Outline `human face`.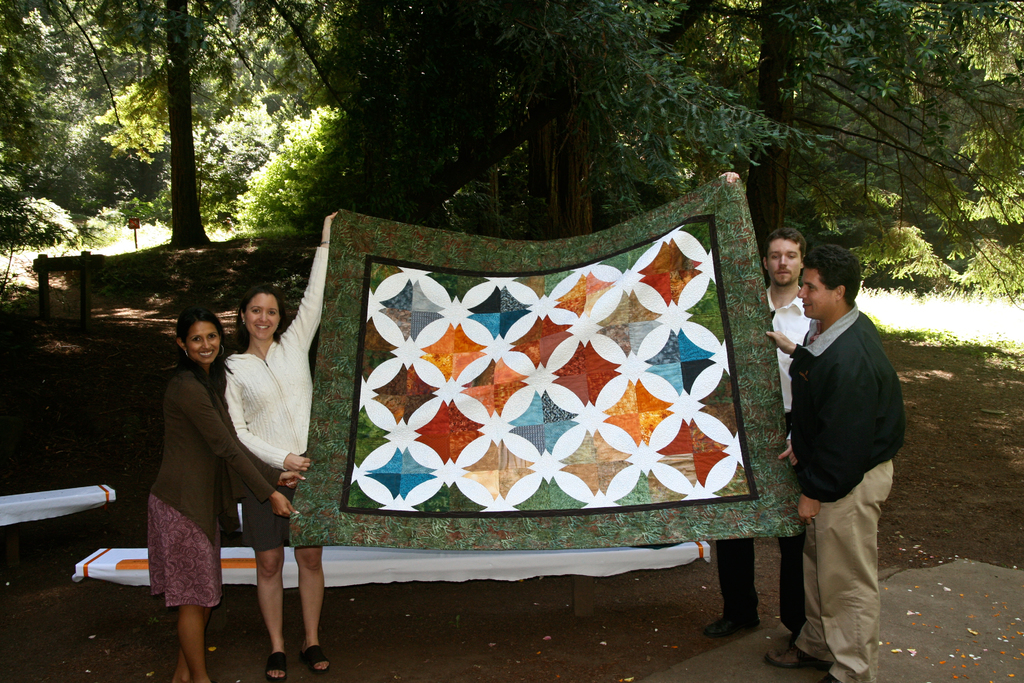
Outline: detection(188, 320, 220, 365).
